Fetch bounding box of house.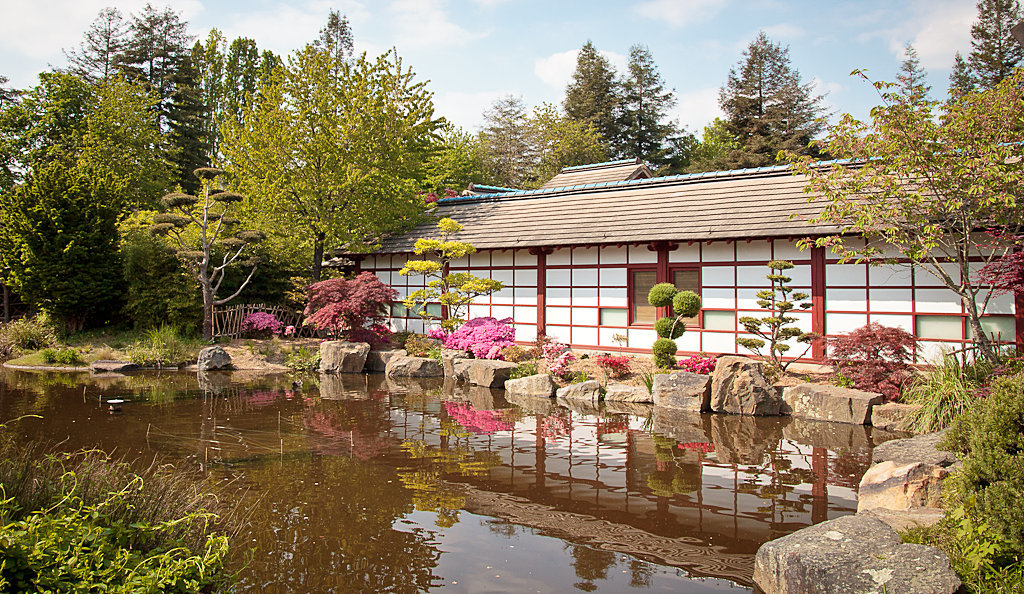
Bbox: left=330, top=158, right=1023, bottom=397.
